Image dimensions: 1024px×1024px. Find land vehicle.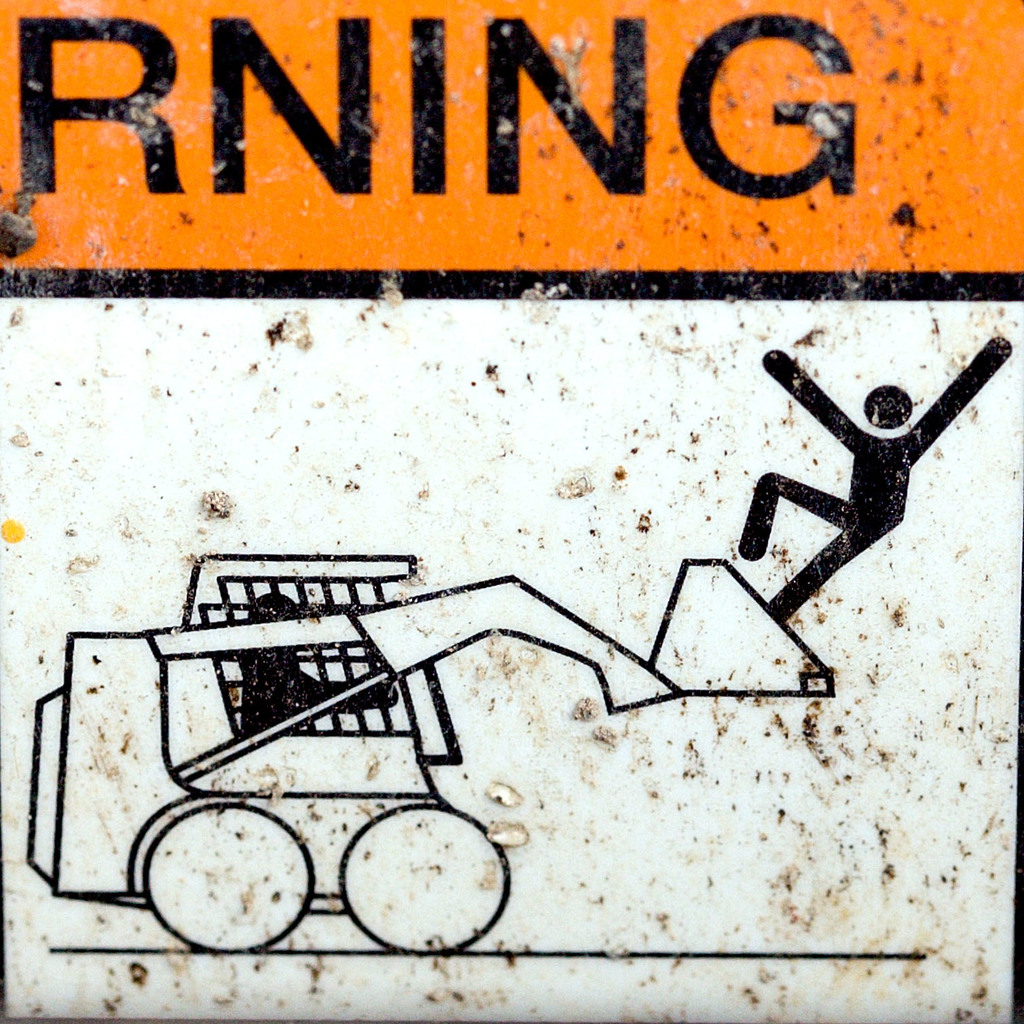
detection(68, 536, 727, 927).
